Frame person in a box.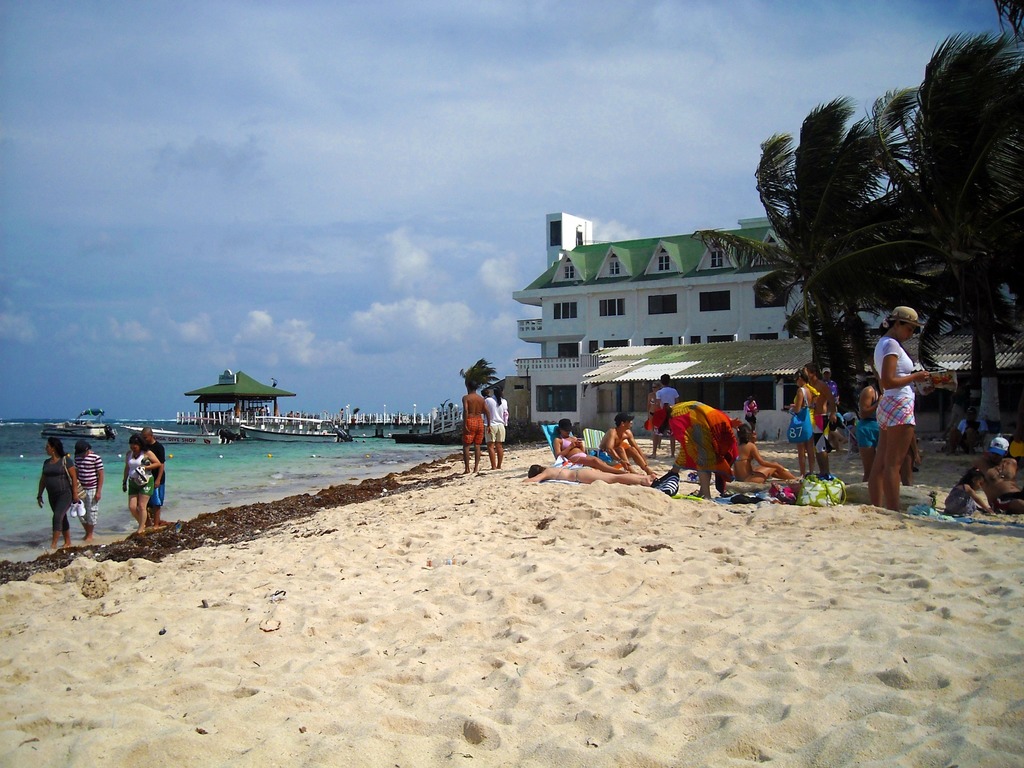
bbox(644, 383, 663, 458).
